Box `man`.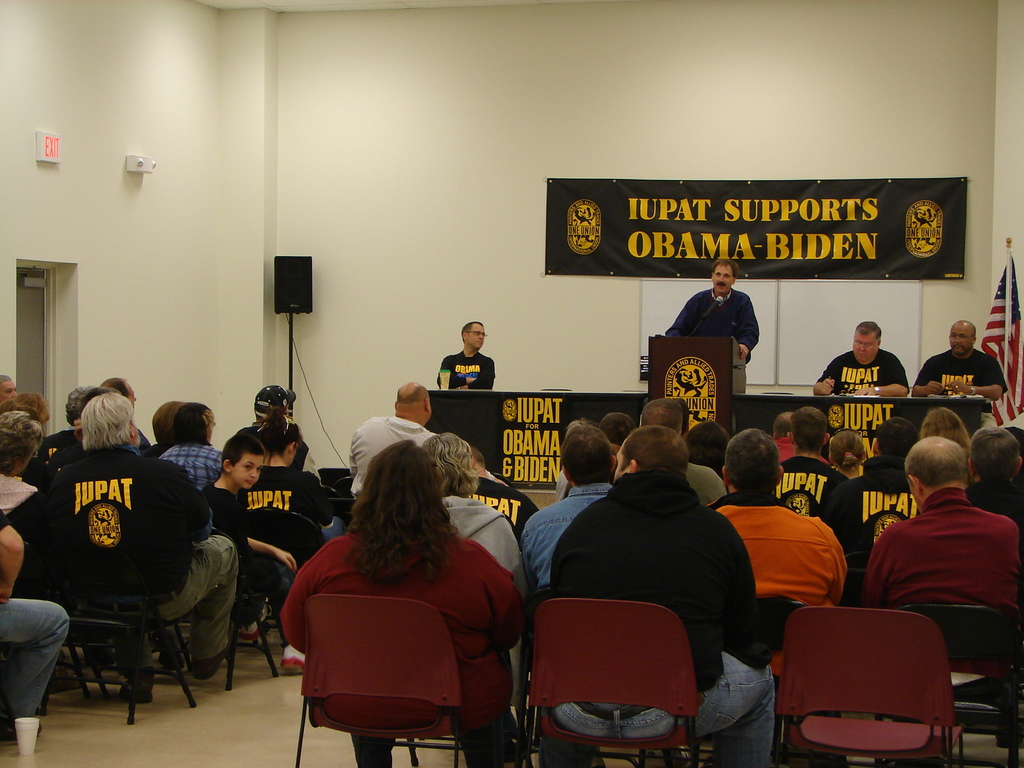
bbox(773, 404, 846, 540).
